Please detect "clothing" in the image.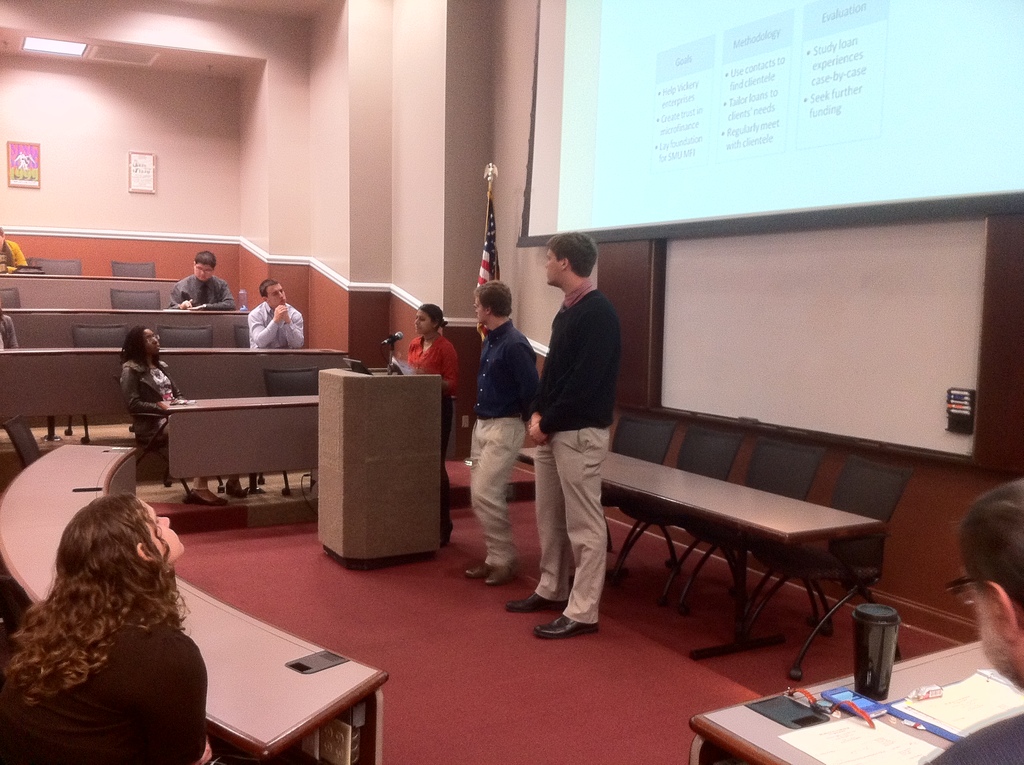
region(469, 318, 540, 567).
